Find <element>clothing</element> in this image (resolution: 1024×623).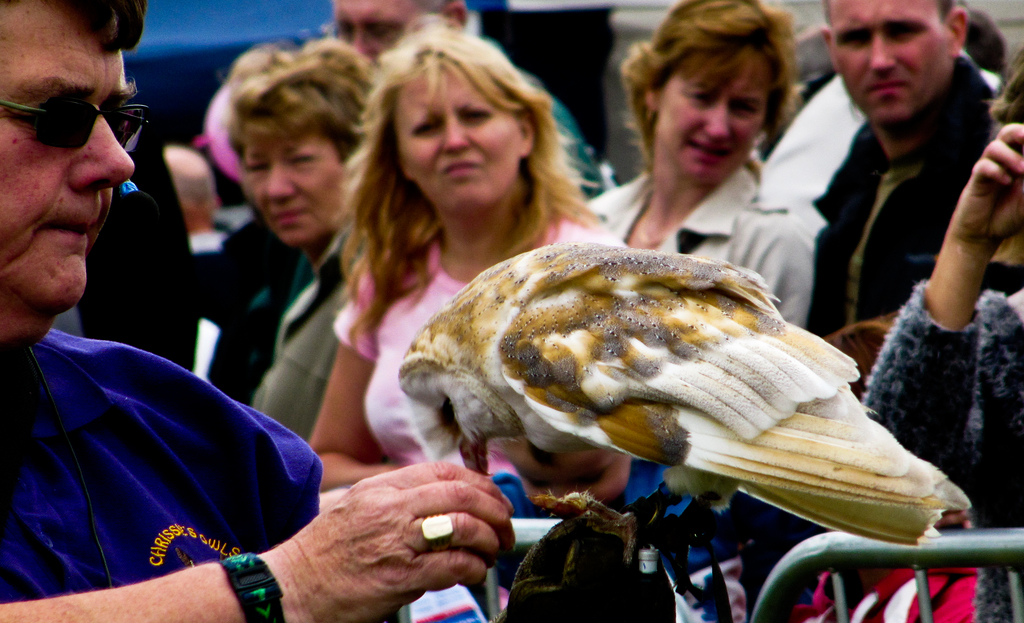
BBox(49, 117, 209, 371).
